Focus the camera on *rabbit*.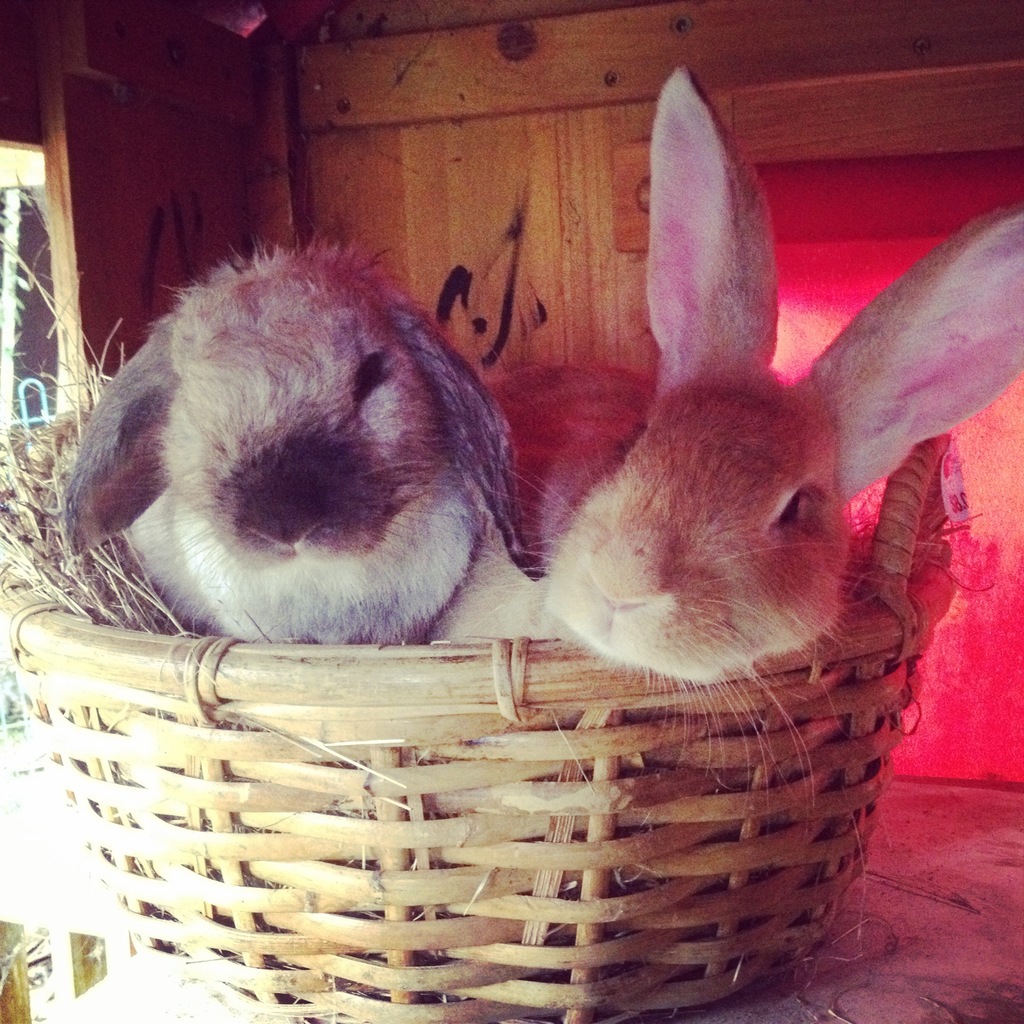
Focus region: [58,237,557,653].
